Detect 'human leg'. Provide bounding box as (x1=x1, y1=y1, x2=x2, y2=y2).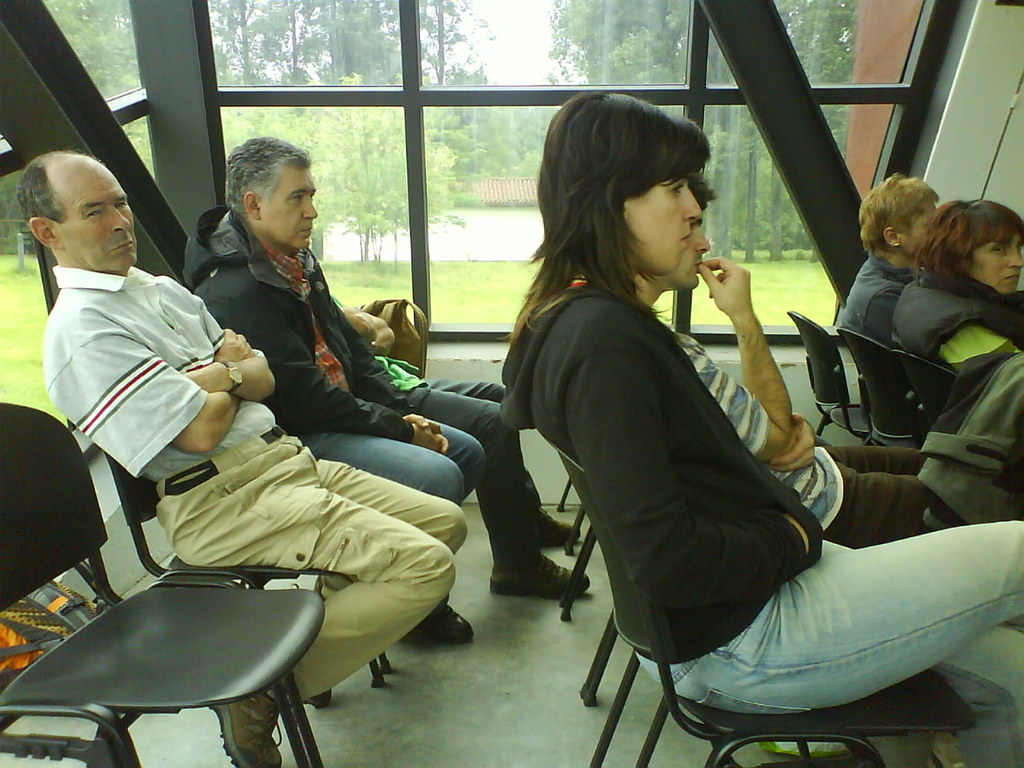
(x1=146, y1=448, x2=455, y2=767).
